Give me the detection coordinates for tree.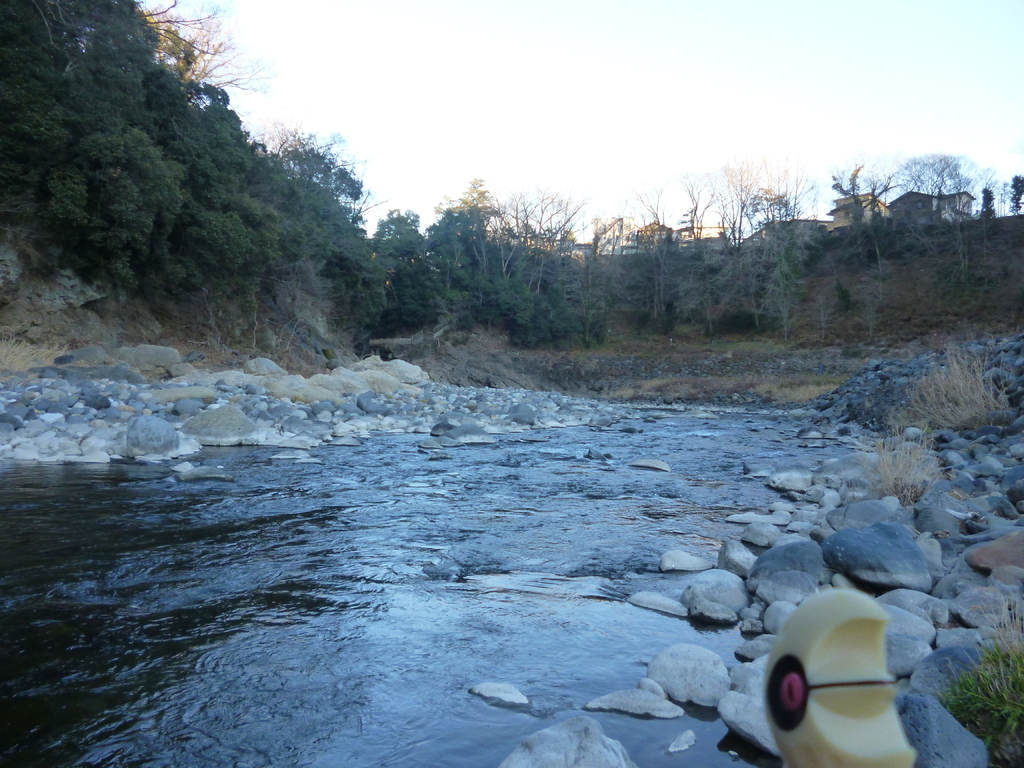
box=[890, 156, 1001, 218].
